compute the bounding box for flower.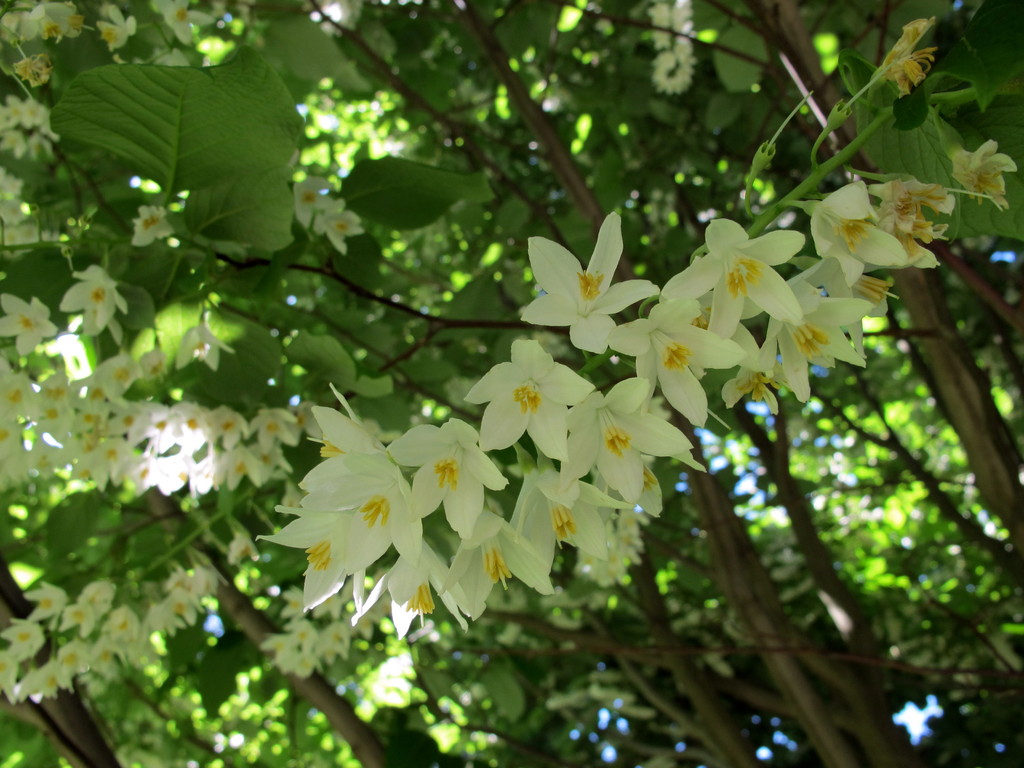
285 177 328 232.
